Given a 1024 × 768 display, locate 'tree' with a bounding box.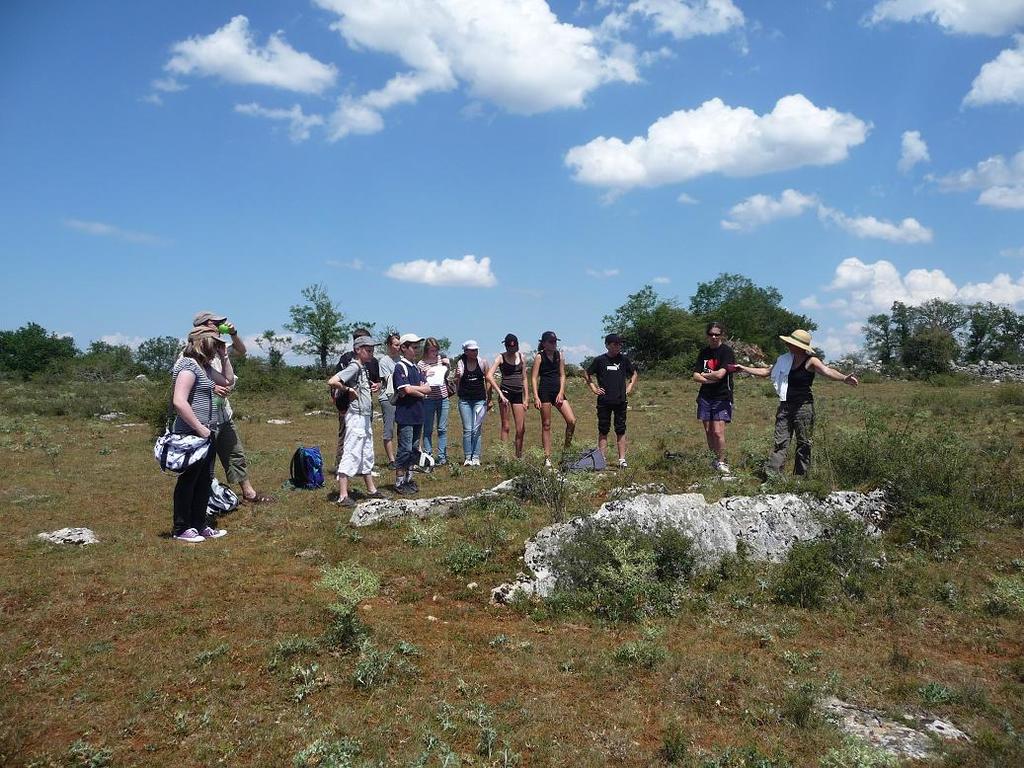
Located: x1=679 y1=270 x2=784 y2=325.
